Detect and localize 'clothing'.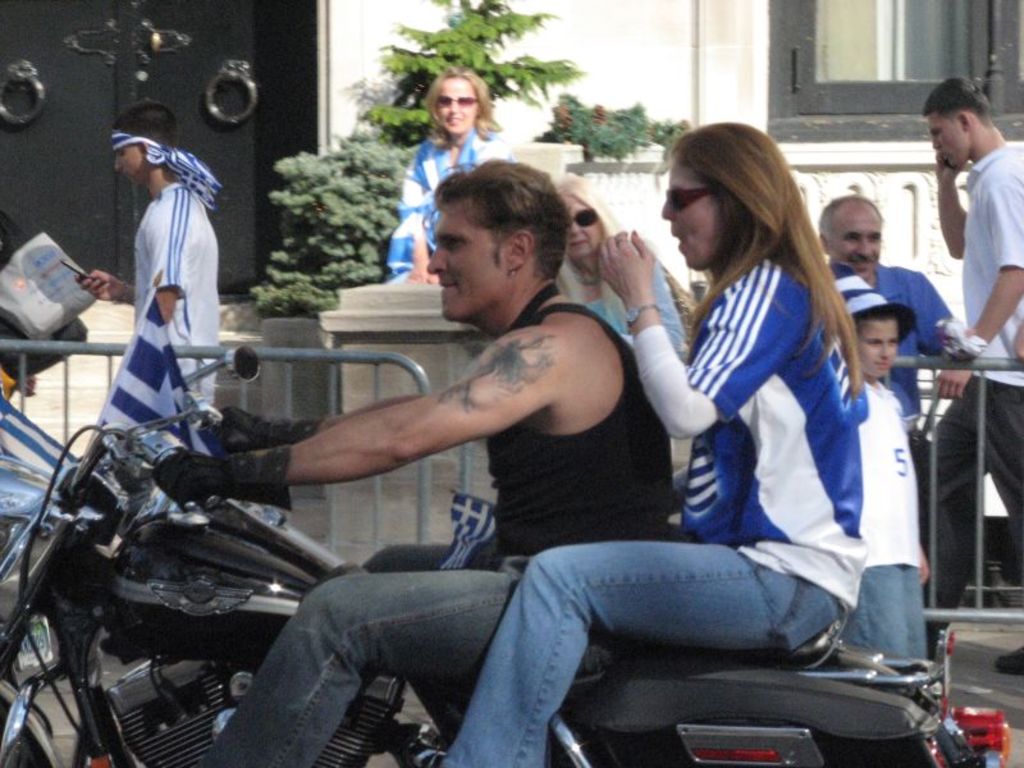
Localized at left=591, top=259, right=695, bottom=361.
